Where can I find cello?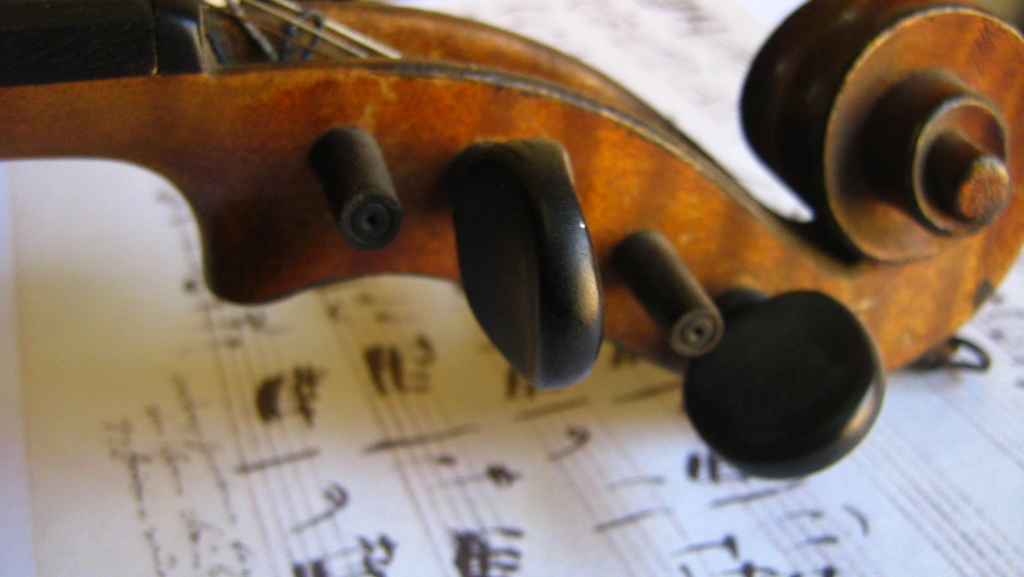
You can find it at (left=3, top=0, right=1023, bottom=482).
